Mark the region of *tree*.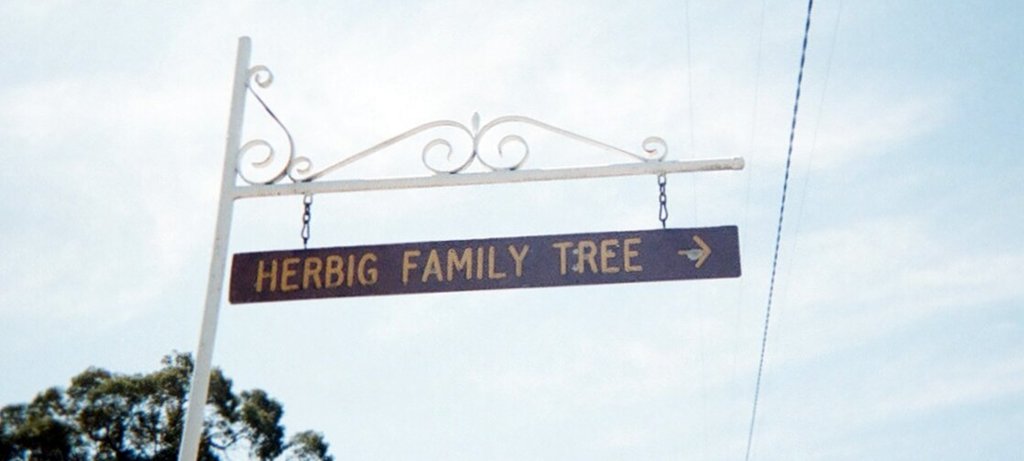
Region: (0, 346, 331, 460).
